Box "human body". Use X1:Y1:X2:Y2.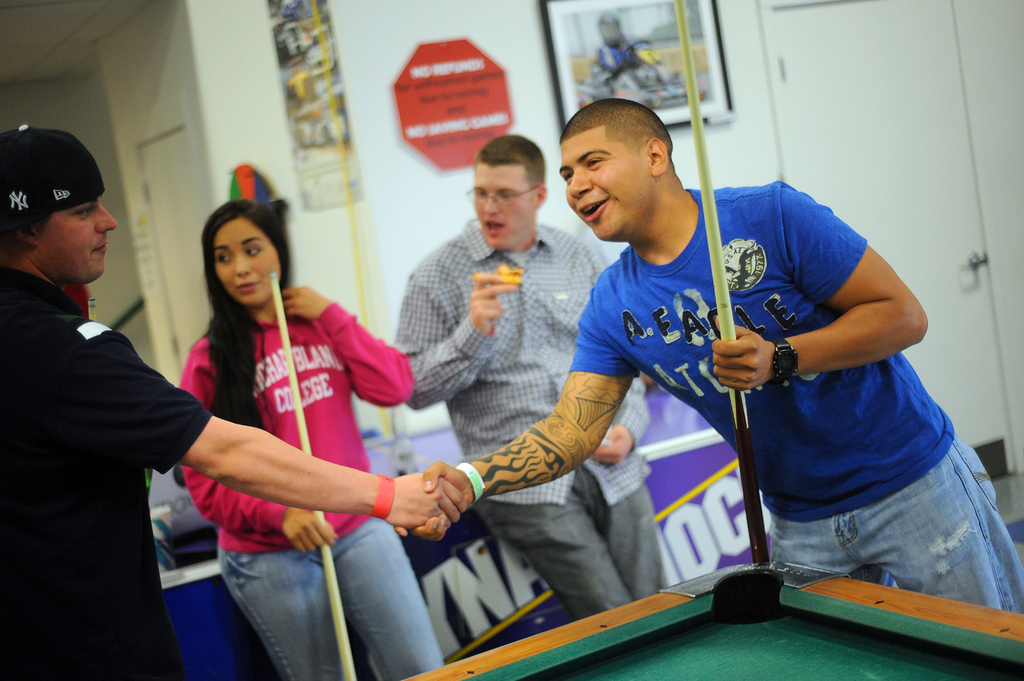
0:127:464:680.
